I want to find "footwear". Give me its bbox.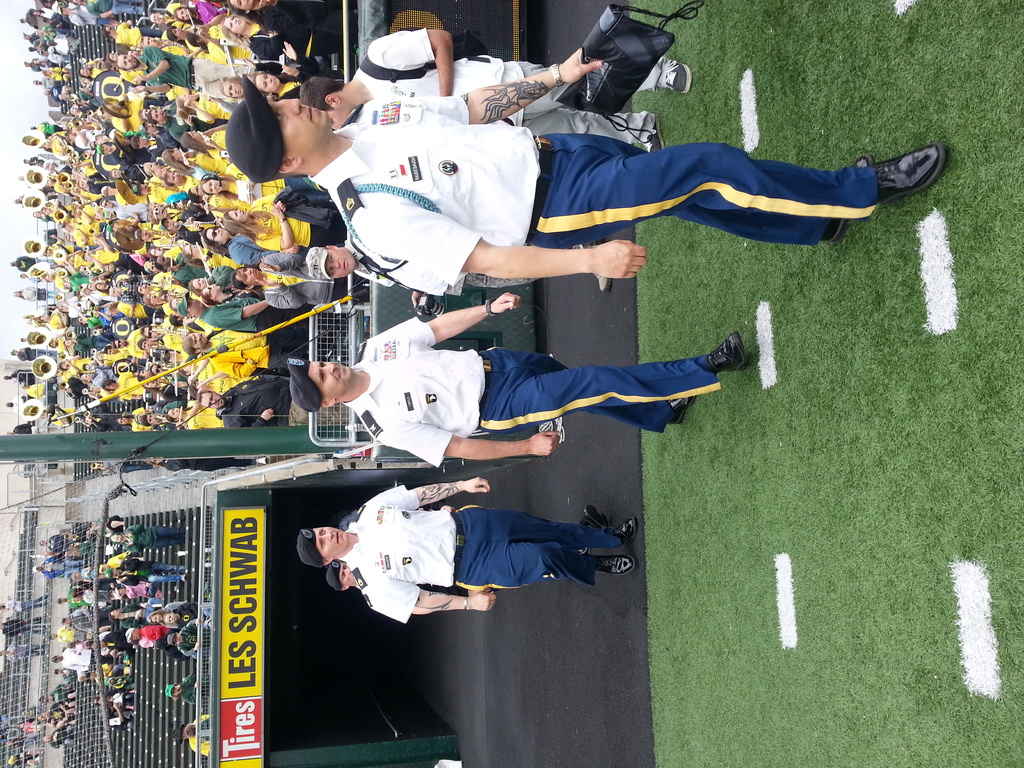
[x1=706, y1=332, x2=741, y2=373].
